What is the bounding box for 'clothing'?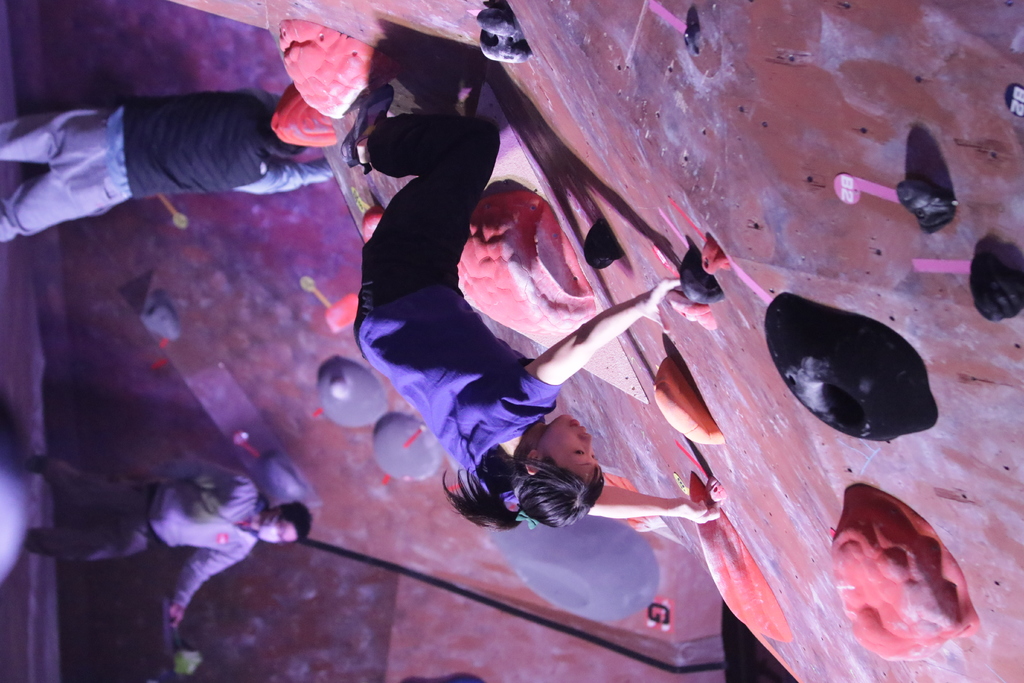
l=347, t=97, r=548, b=481.
